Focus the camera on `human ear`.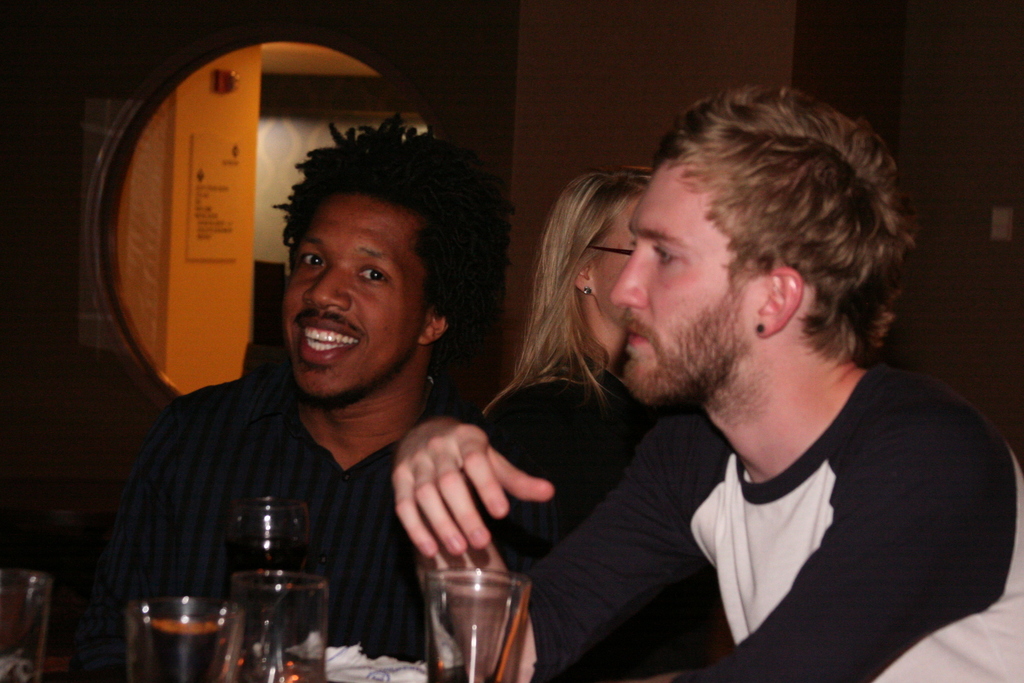
Focus region: 420,313,450,342.
